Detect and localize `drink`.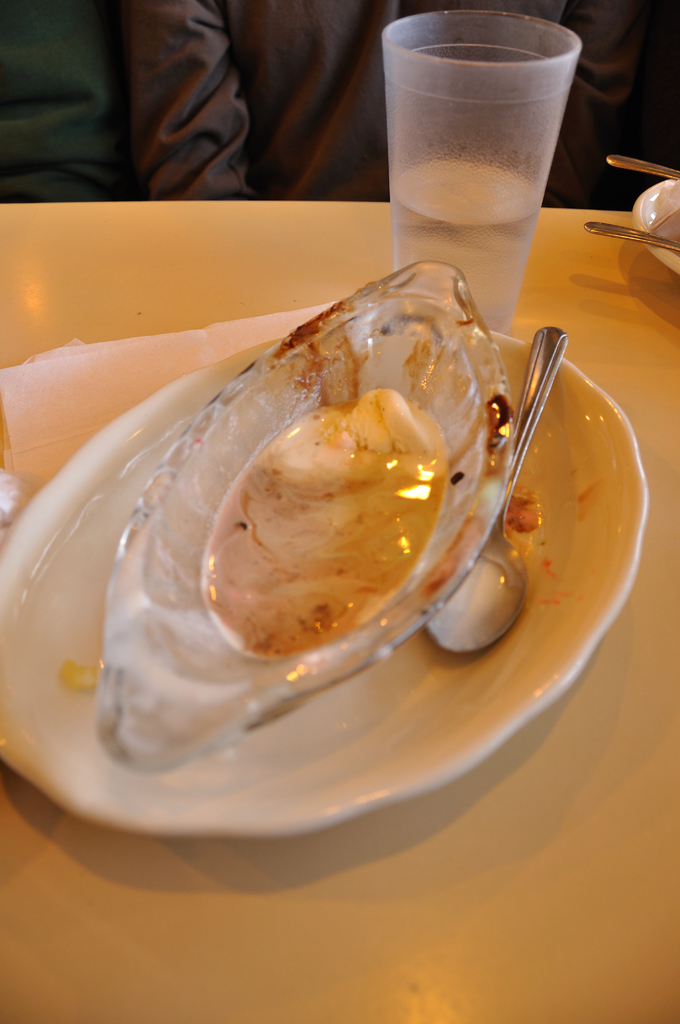
Localized at left=394, top=4, right=598, bottom=252.
